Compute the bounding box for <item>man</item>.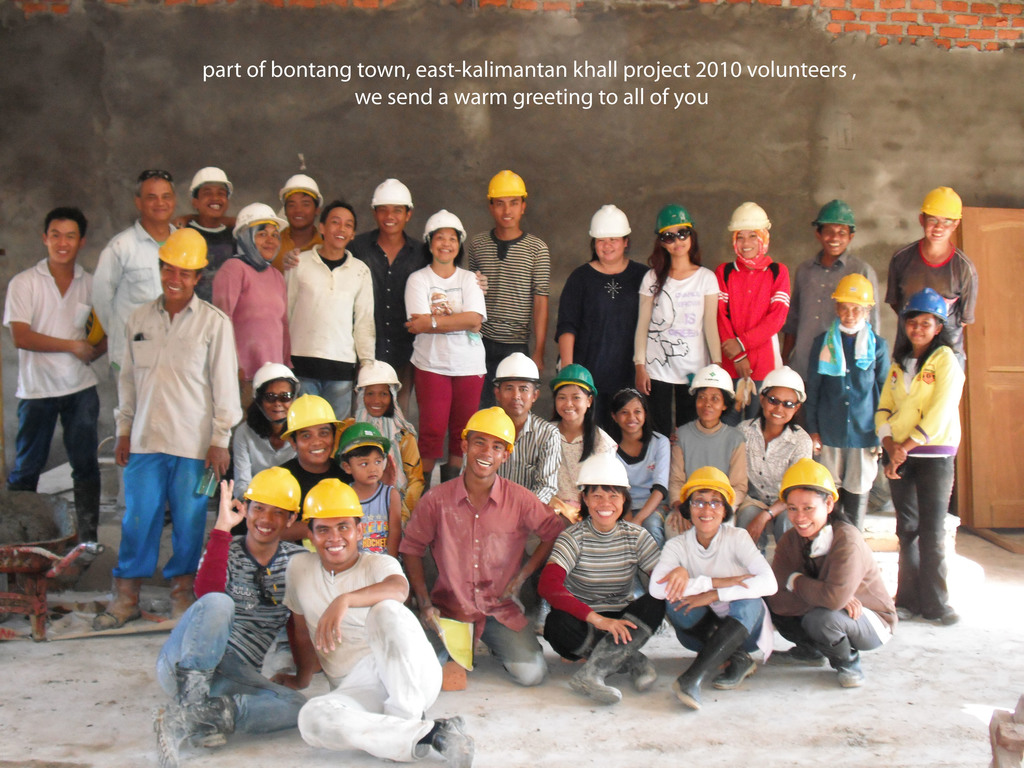
Rect(179, 167, 244, 302).
